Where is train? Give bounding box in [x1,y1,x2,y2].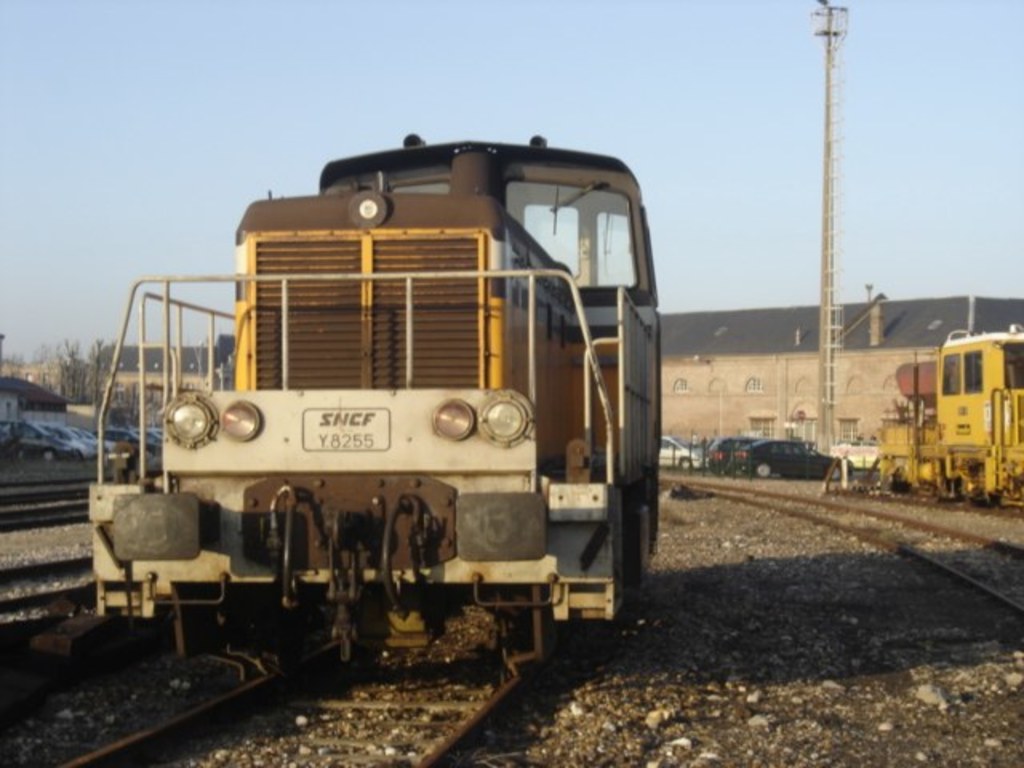
[877,330,1022,506].
